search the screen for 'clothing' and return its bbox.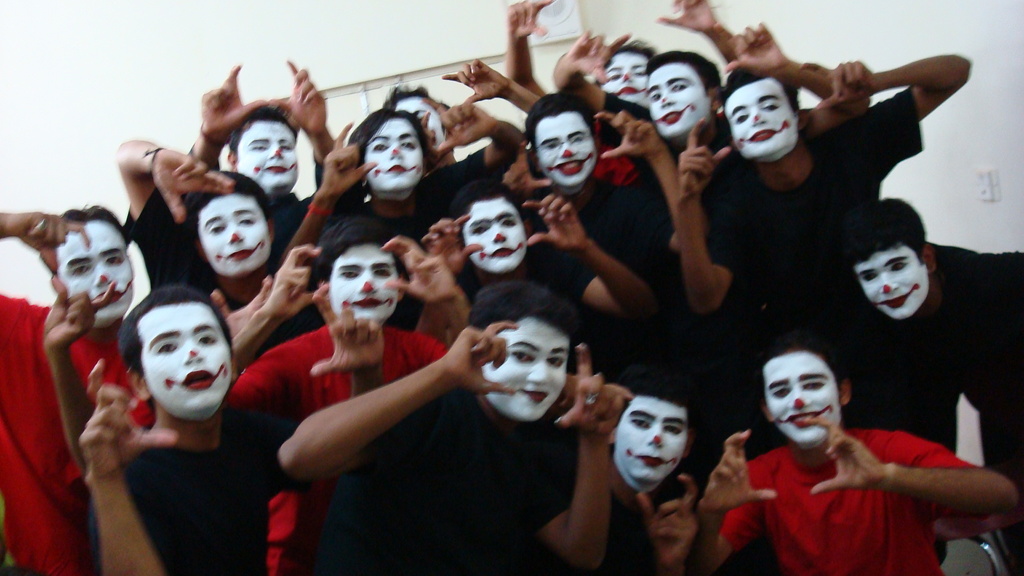
Found: 591:131:633:180.
